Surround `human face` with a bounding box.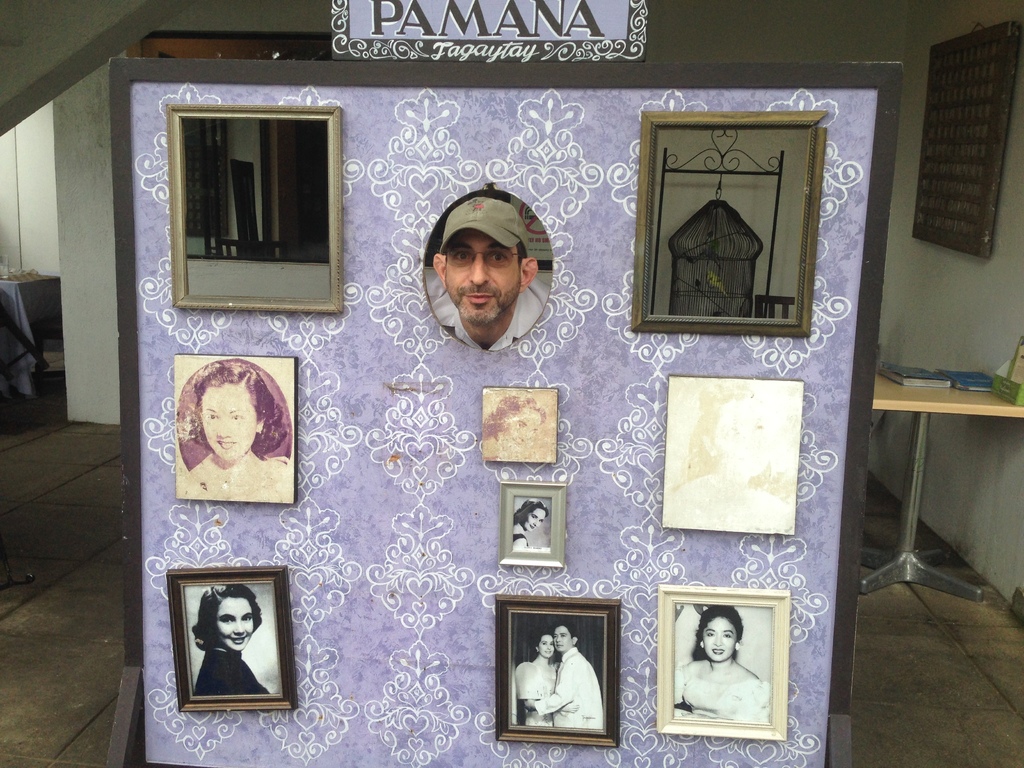
441, 232, 518, 324.
